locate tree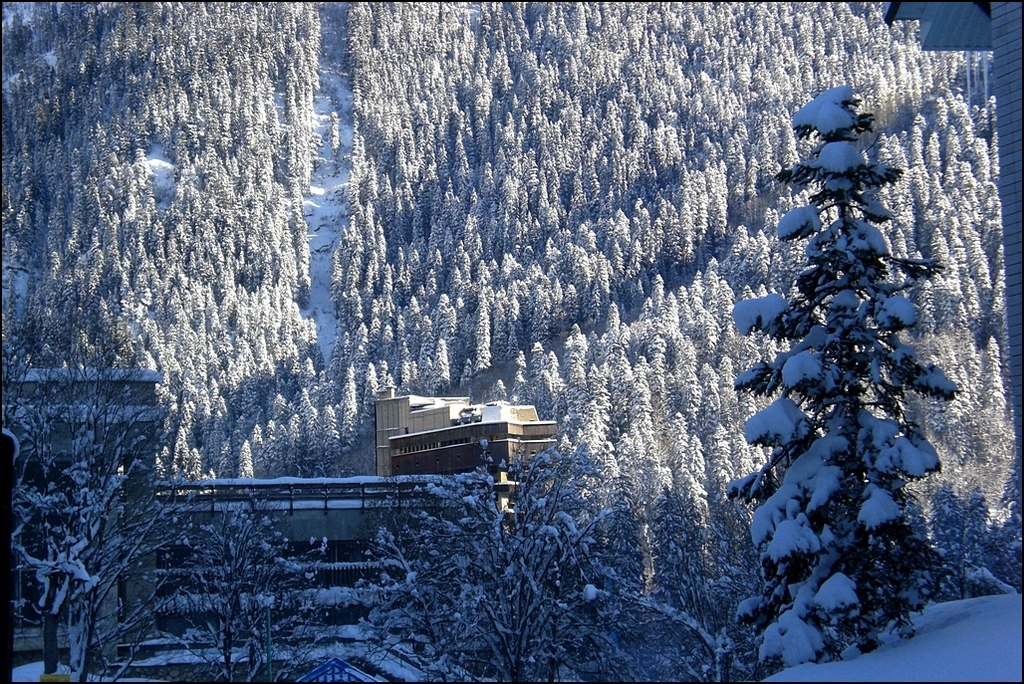
718:83:943:683
